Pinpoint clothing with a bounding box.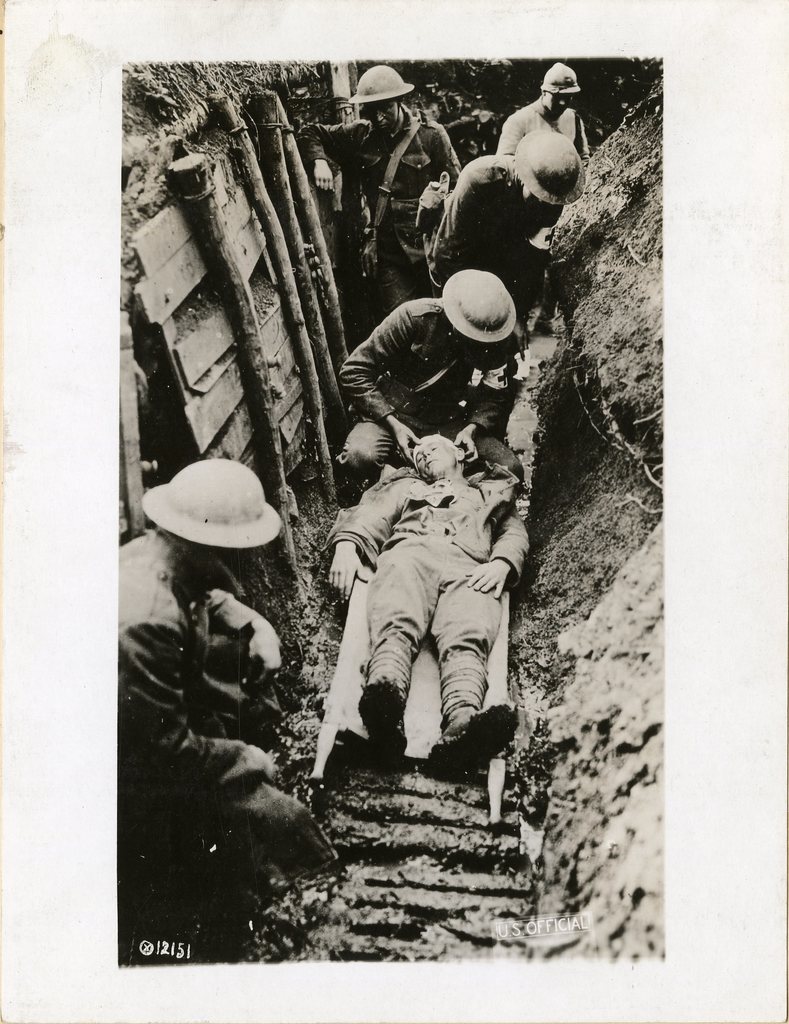
{"x1": 298, "y1": 113, "x2": 460, "y2": 349}.
